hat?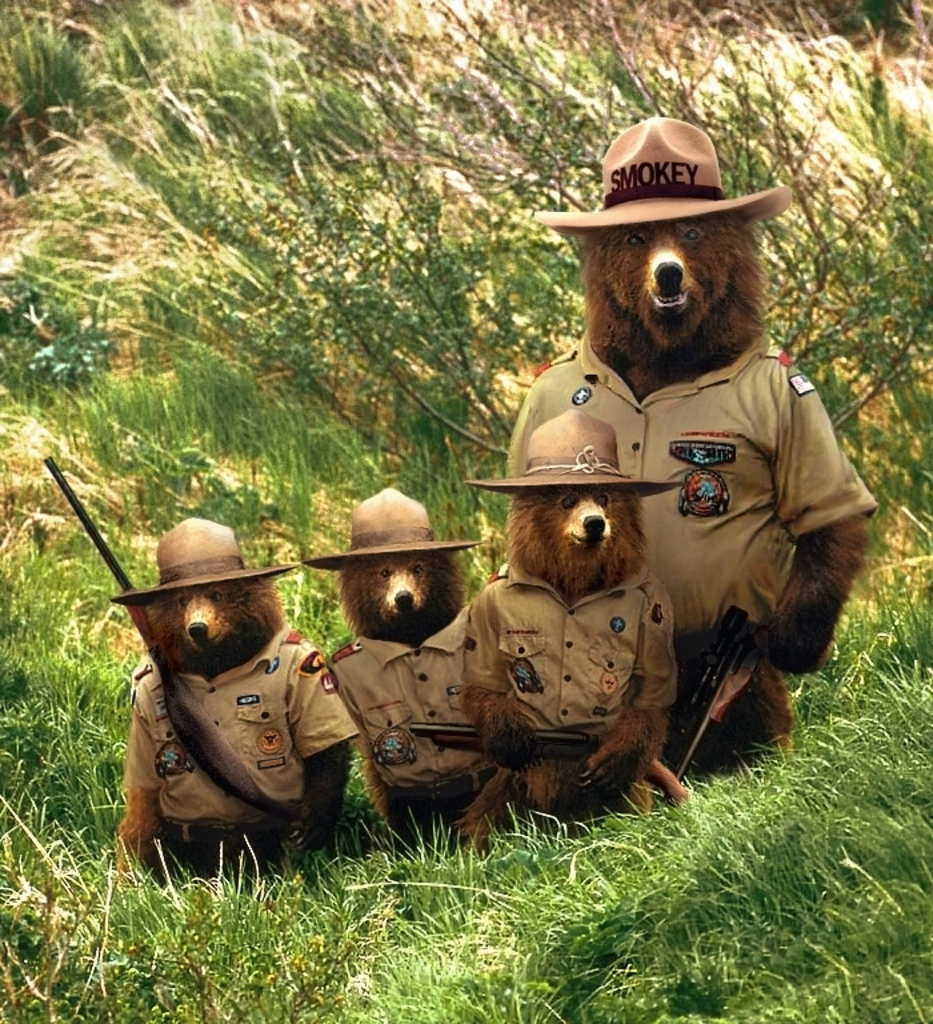
107,519,297,612
